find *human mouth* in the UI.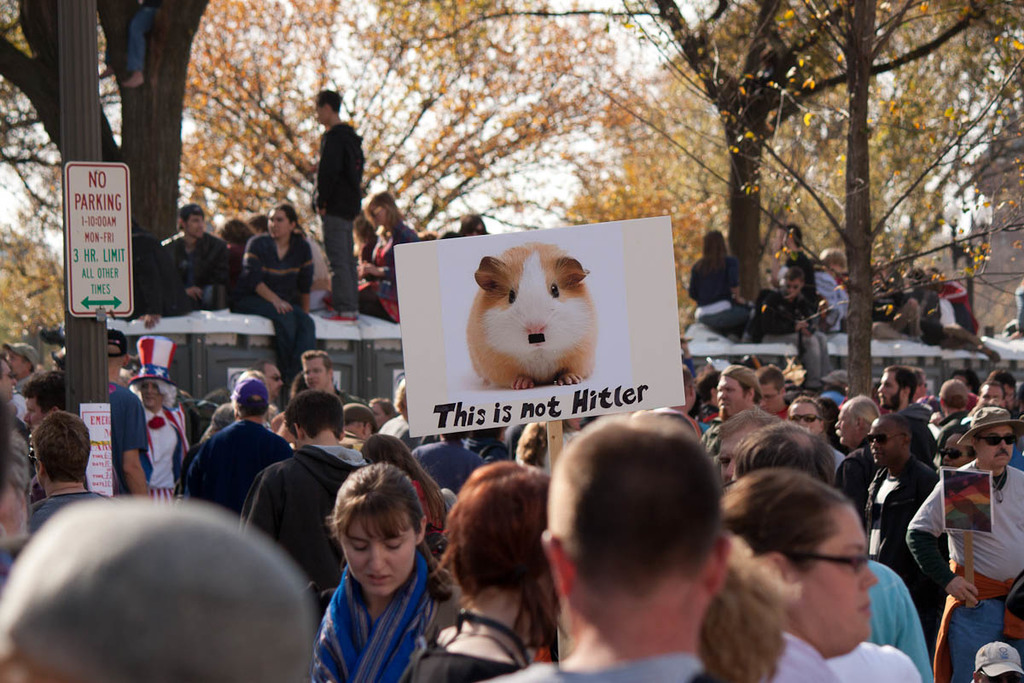
UI element at region(362, 569, 399, 583).
